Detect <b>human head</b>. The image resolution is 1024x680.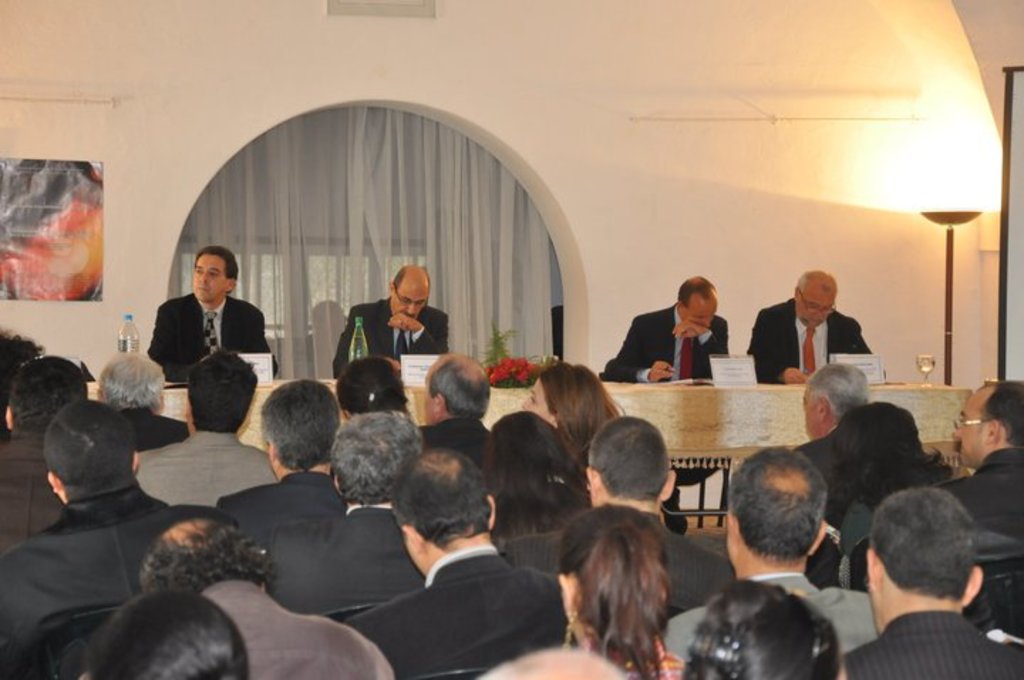
bbox=(101, 344, 166, 410).
